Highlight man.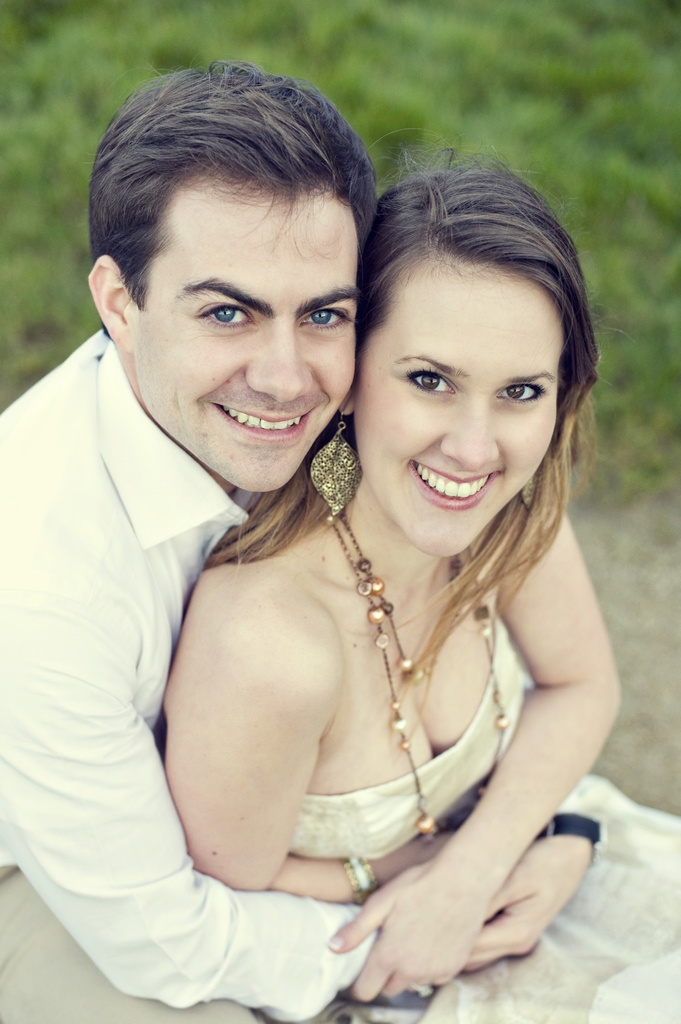
Highlighted region: (44, 89, 572, 1014).
